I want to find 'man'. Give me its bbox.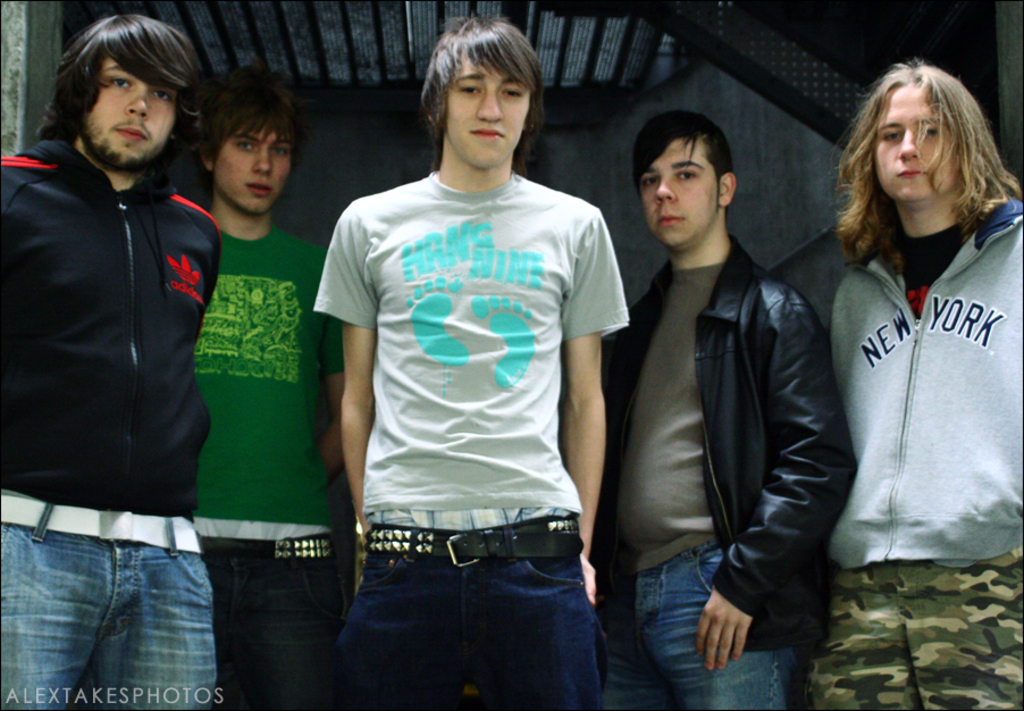
[x1=0, y1=8, x2=232, y2=660].
